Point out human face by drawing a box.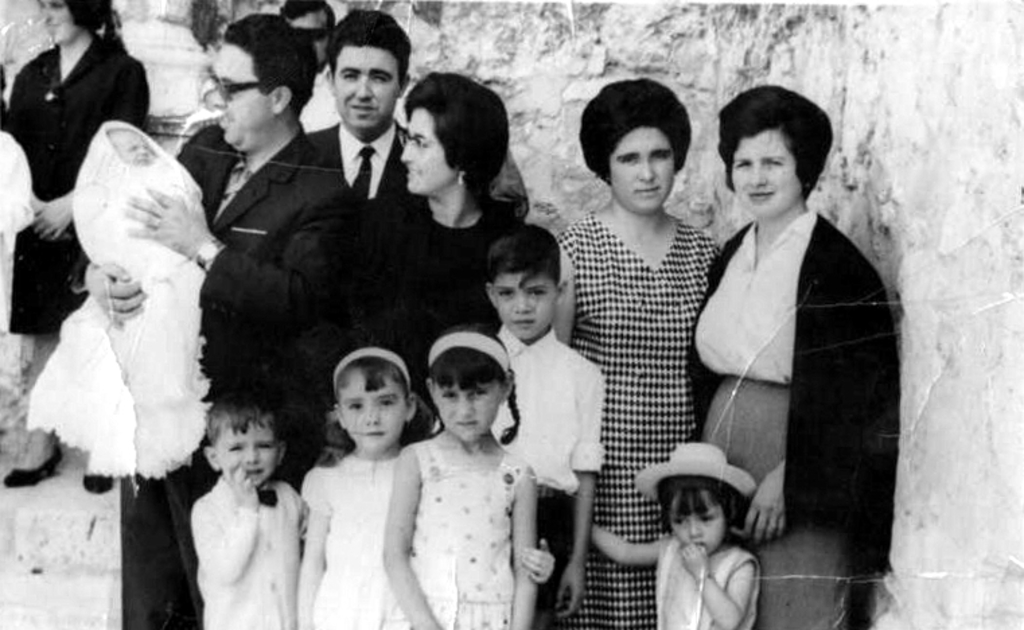
box(38, 0, 78, 39).
